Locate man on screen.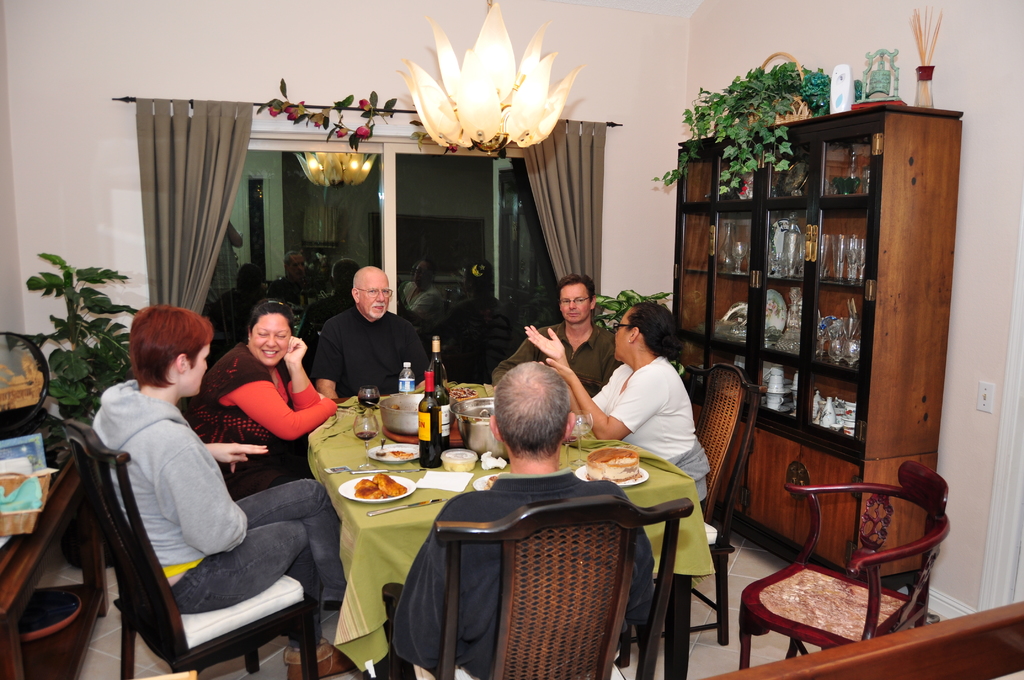
On screen at box(388, 359, 660, 679).
